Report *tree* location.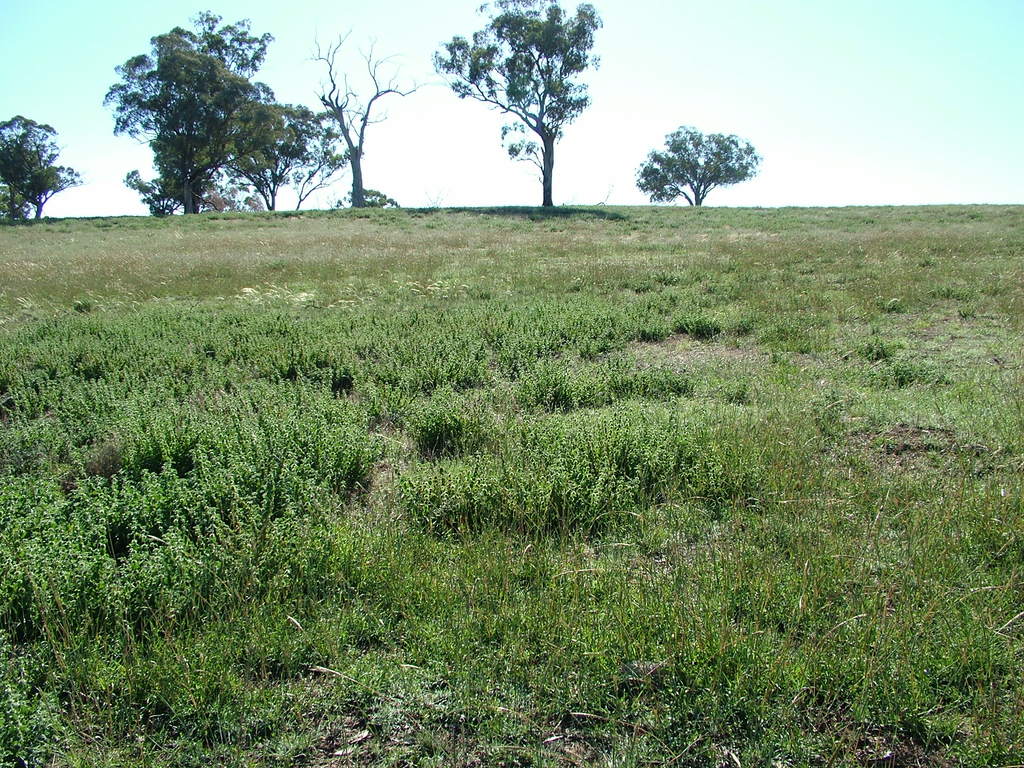
Report: [left=228, top=95, right=370, bottom=208].
